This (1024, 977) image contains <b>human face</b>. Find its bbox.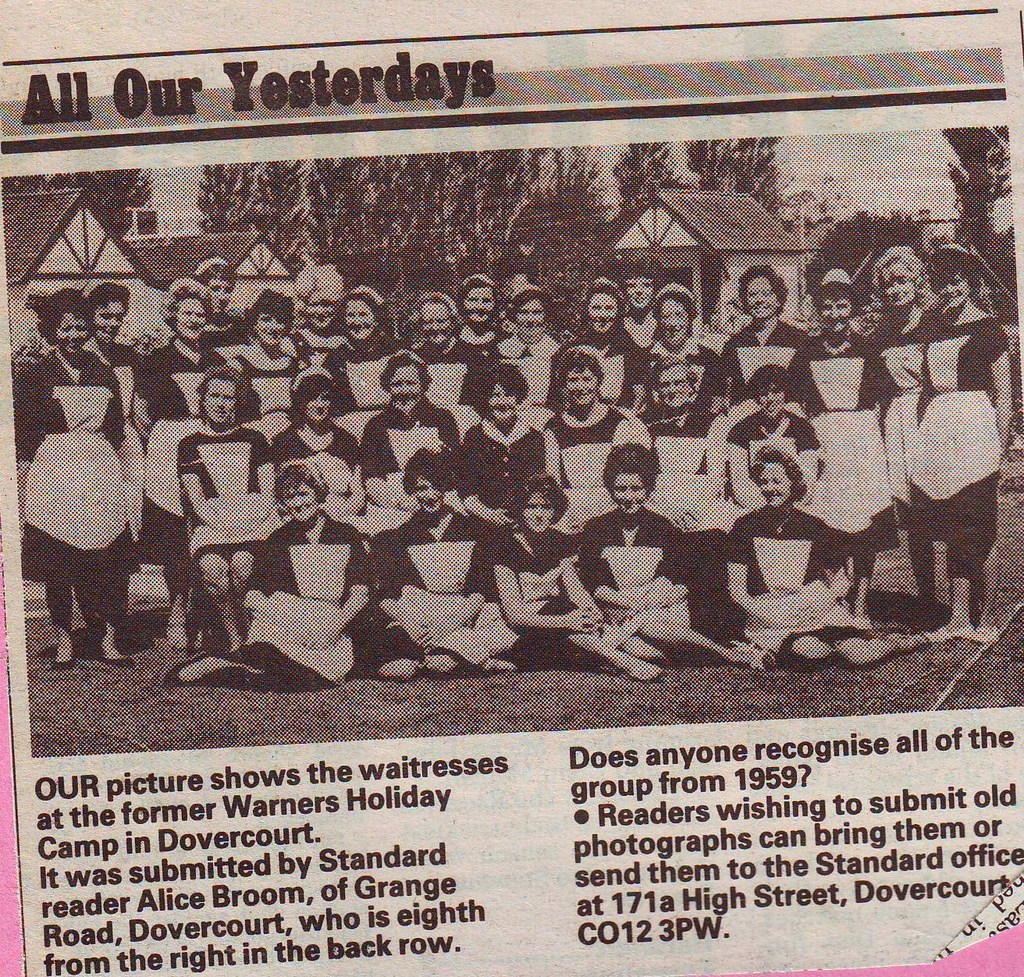
624 272 653 318.
